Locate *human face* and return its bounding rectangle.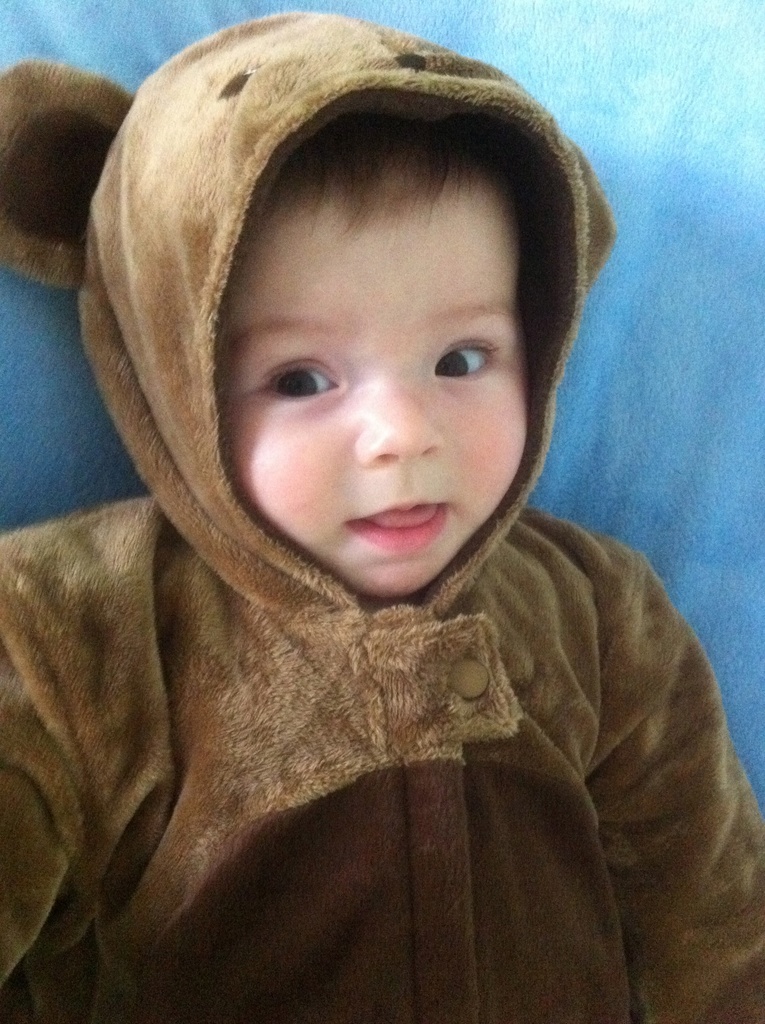
(224,169,530,589).
